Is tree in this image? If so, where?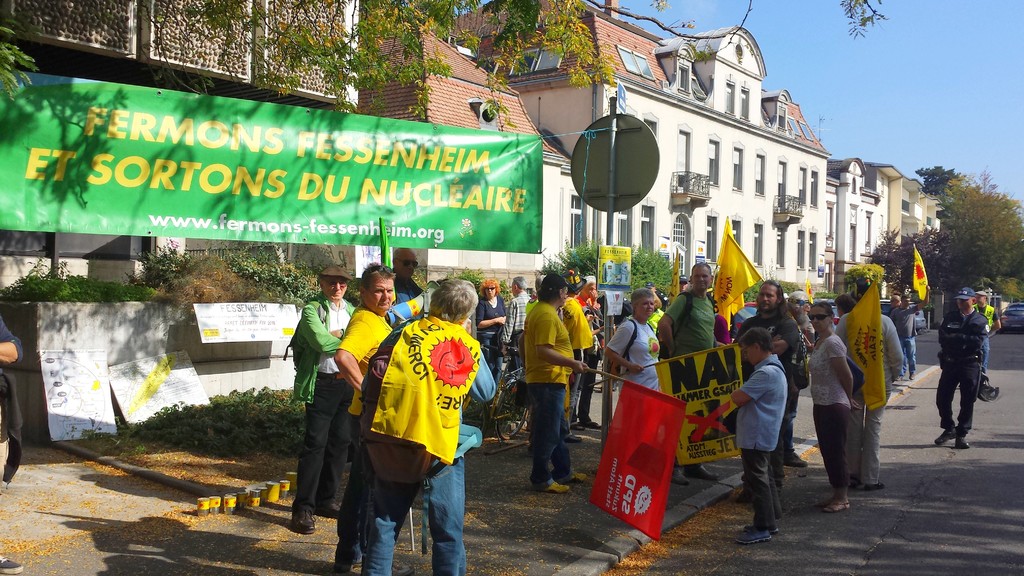
Yes, at [912, 162, 964, 200].
